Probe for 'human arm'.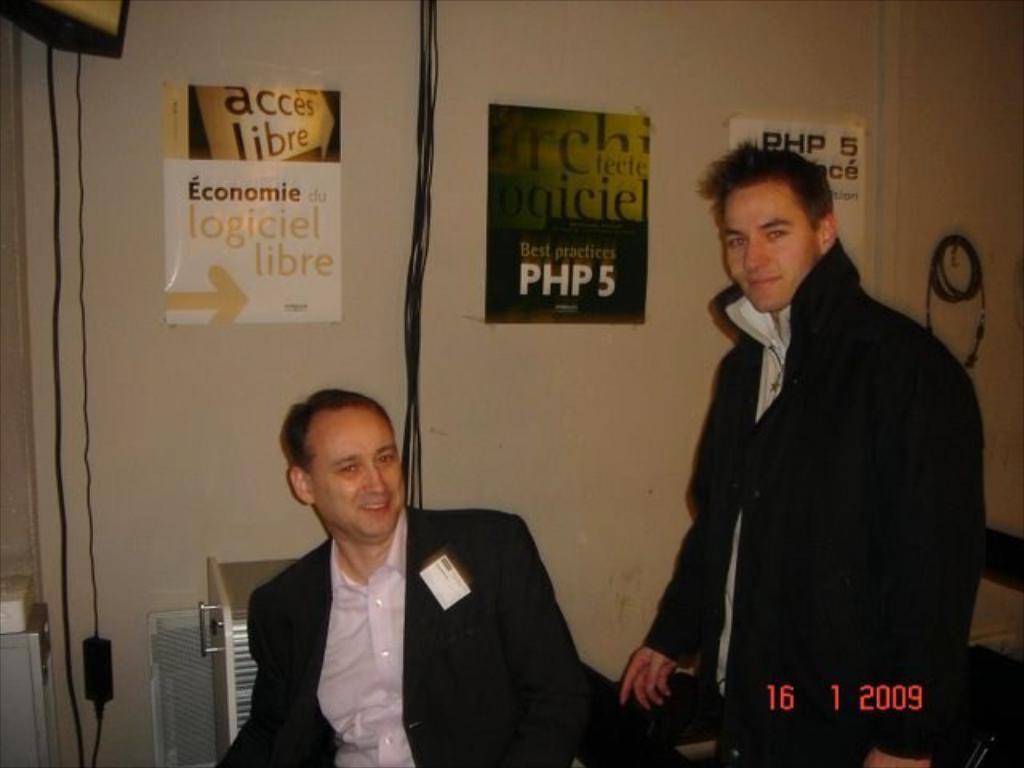
Probe result: [x1=501, y1=504, x2=733, y2=762].
